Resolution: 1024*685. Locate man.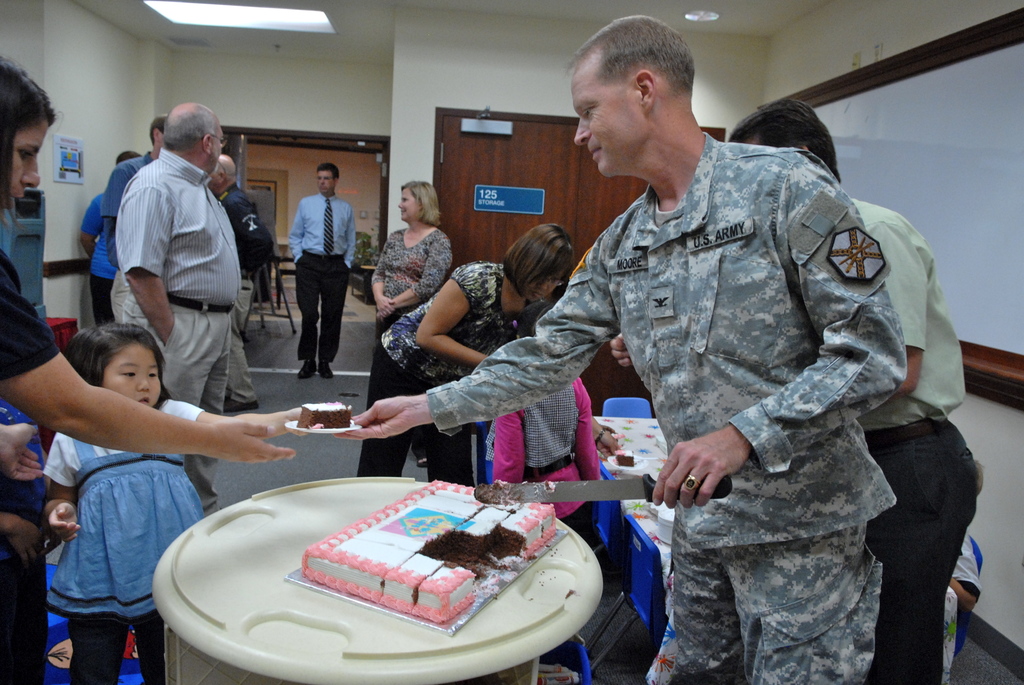
94 113 168 335.
